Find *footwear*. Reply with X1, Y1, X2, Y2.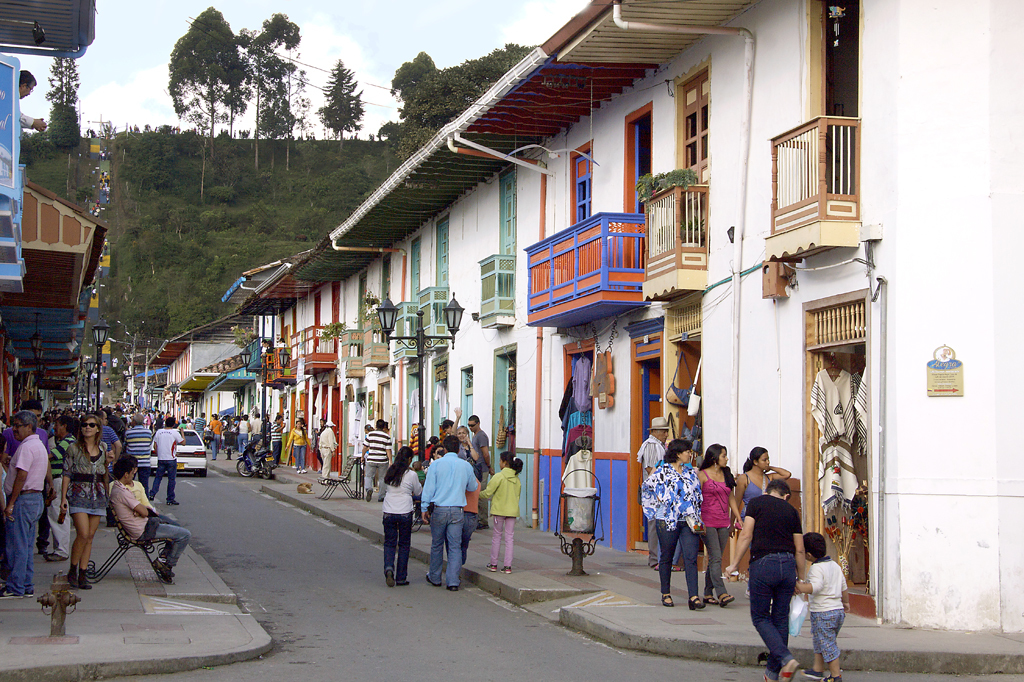
424, 571, 436, 585.
